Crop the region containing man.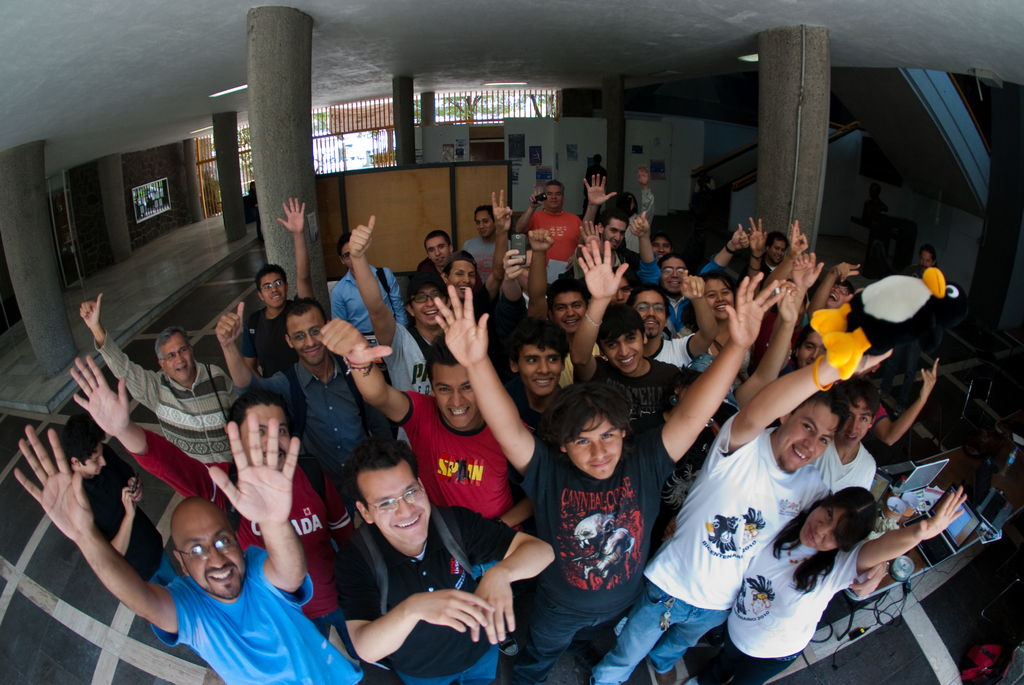
Crop region: x1=632, y1=266, x2=720, y2=372.
